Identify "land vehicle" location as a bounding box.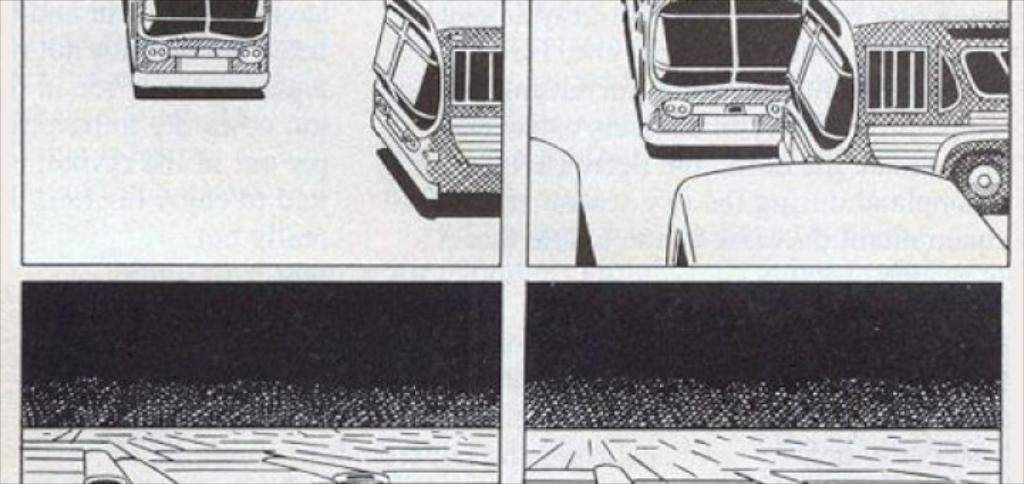
663,161,1014,266.
